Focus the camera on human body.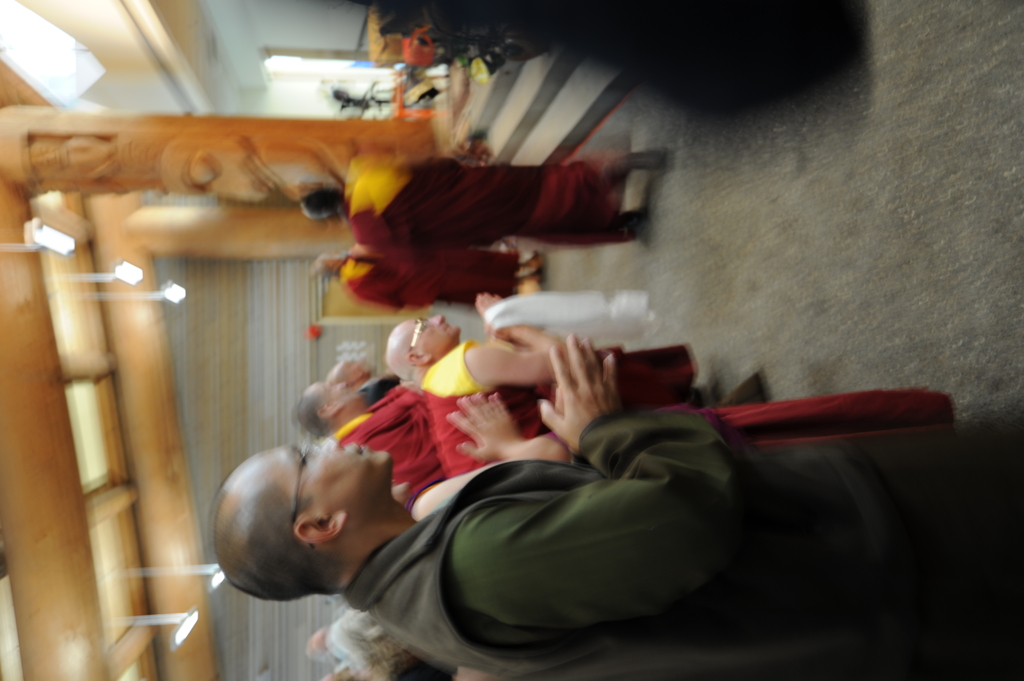
Focus region: Rect(337, 244, 543, 303).
